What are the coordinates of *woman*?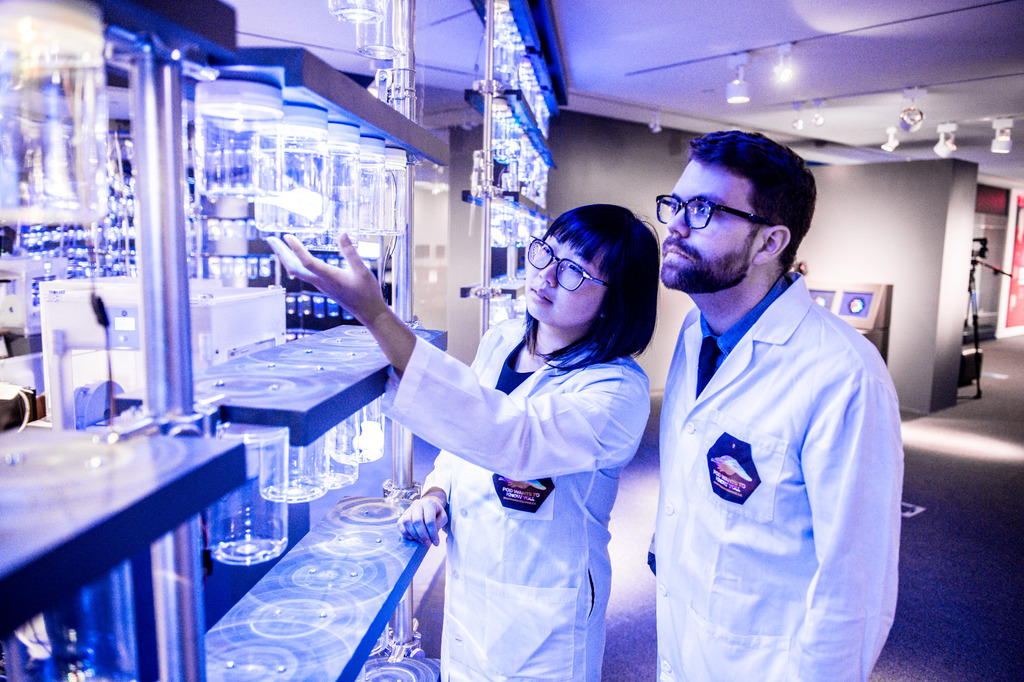
l=259, t=188, r=663, b=681.
